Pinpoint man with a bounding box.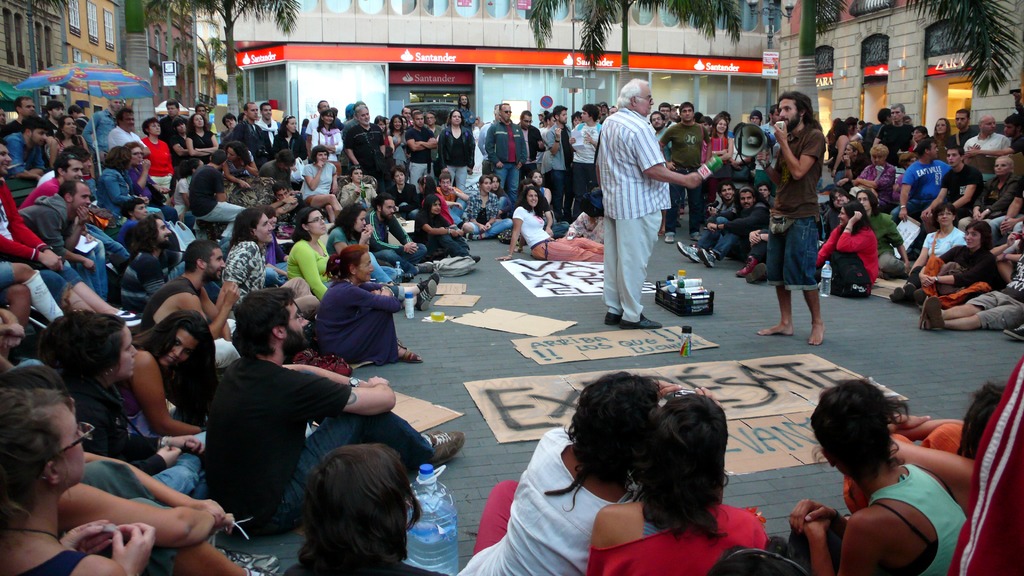
select_region(194, 101, 216, 136).
